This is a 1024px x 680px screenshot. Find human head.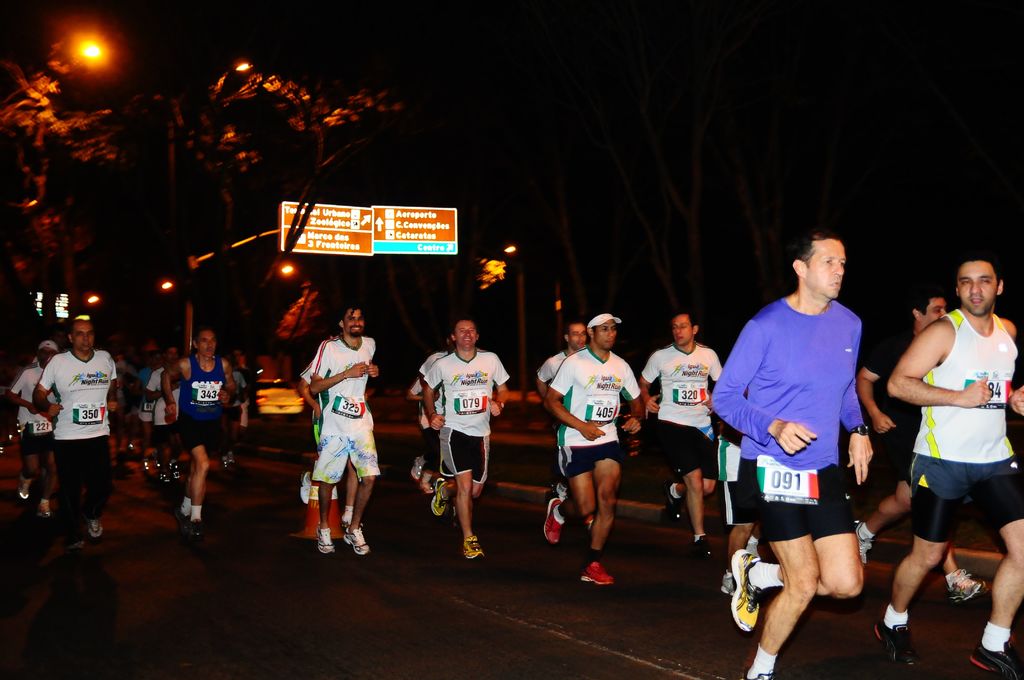
Bounding box: 563,321,589,350.
